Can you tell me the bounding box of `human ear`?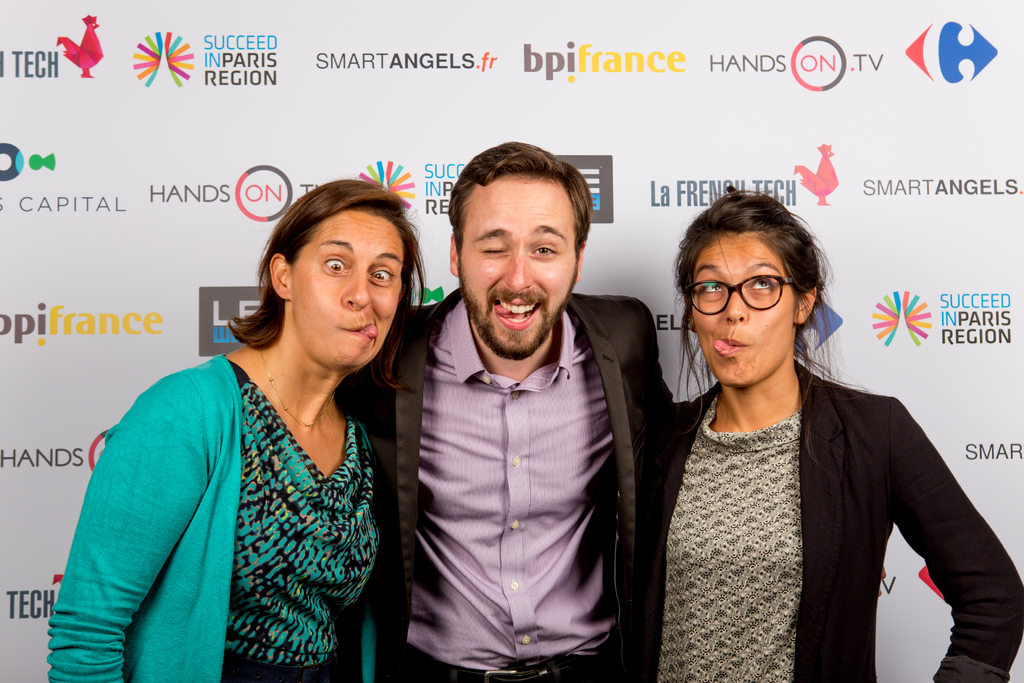
box(576, 240, 588, 279).
